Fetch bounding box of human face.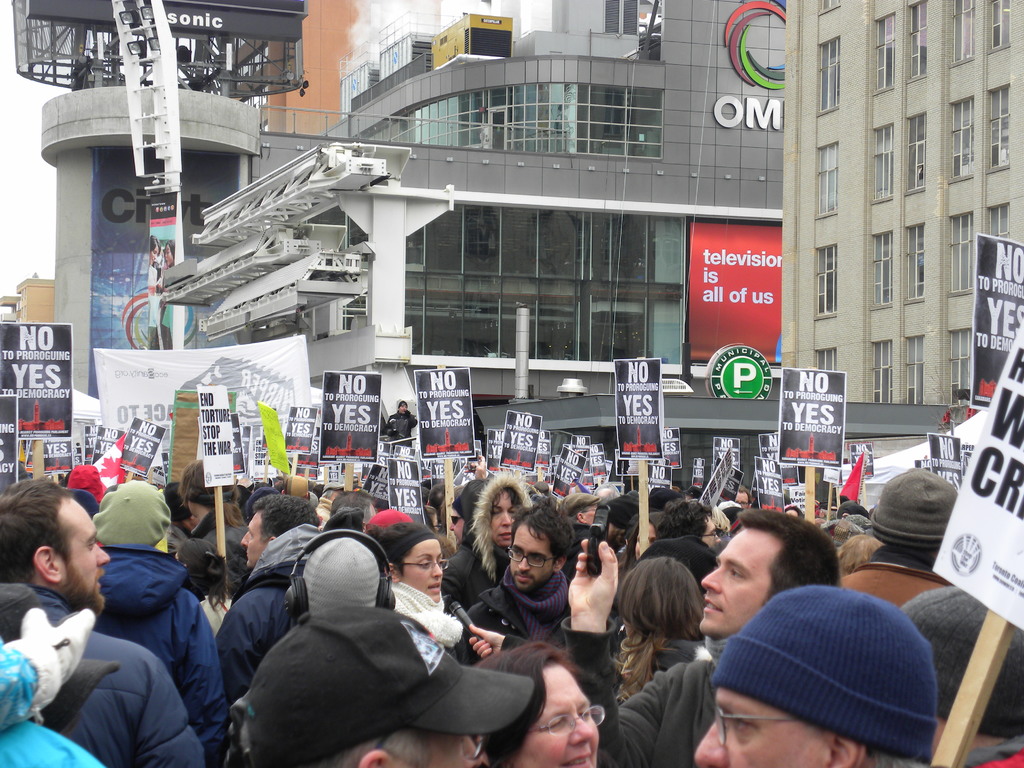
Bbox: select_region(494, 491, 519, 549).
